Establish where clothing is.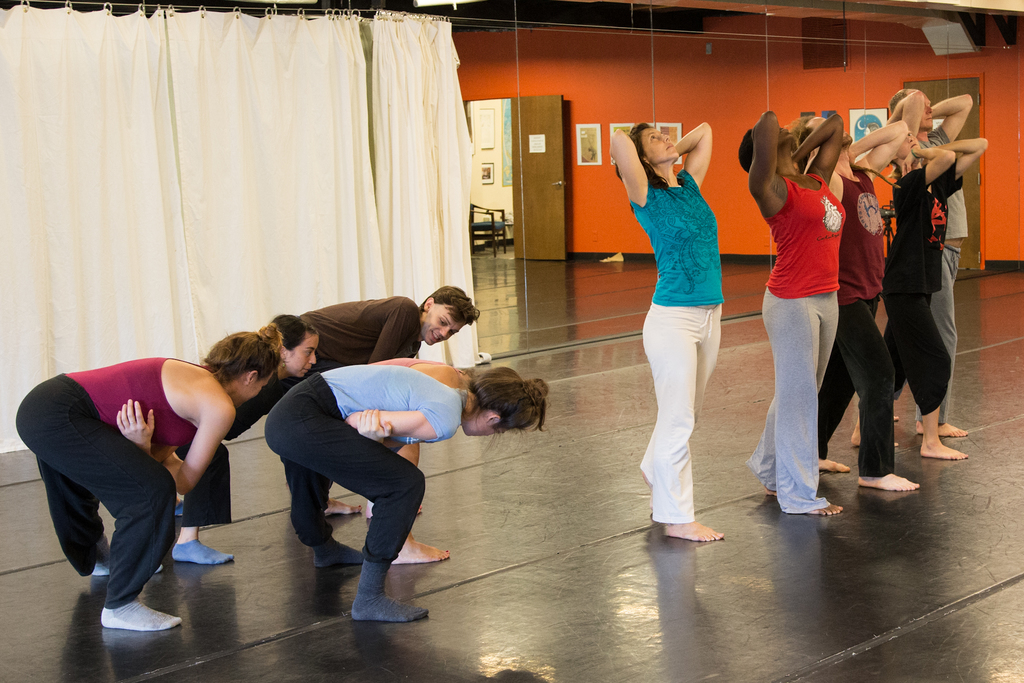
Established at [x1=13, y1=355, x2=212, y2=608].
